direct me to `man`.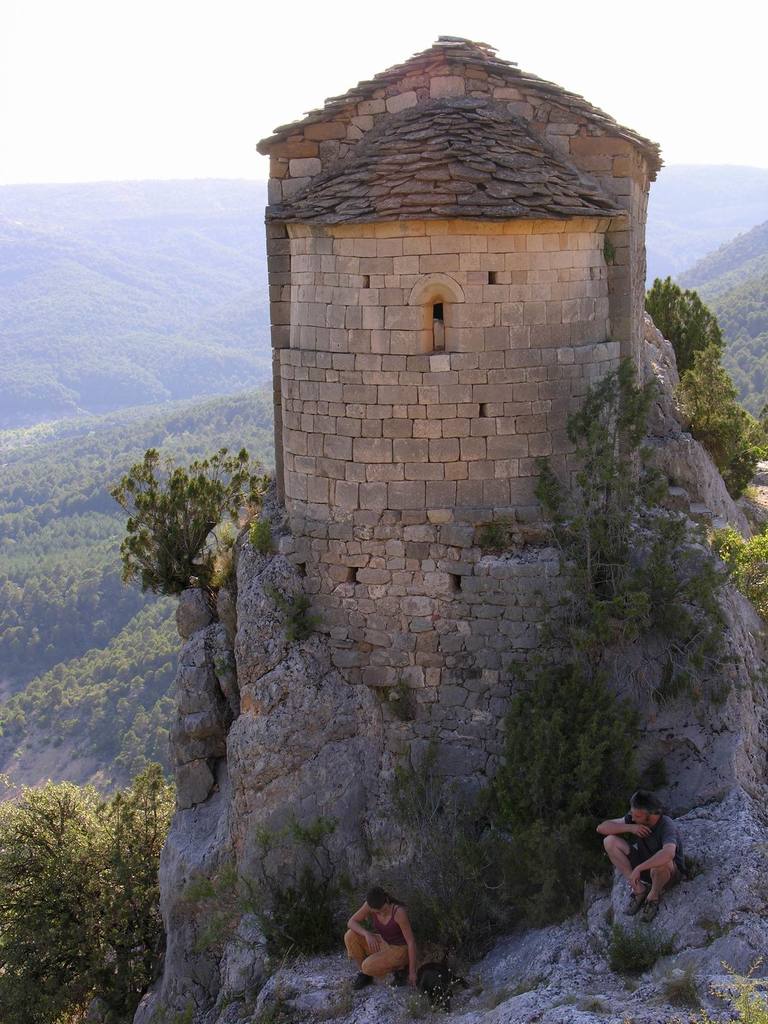
Direction: Rect(595, 799, 701, 922).
